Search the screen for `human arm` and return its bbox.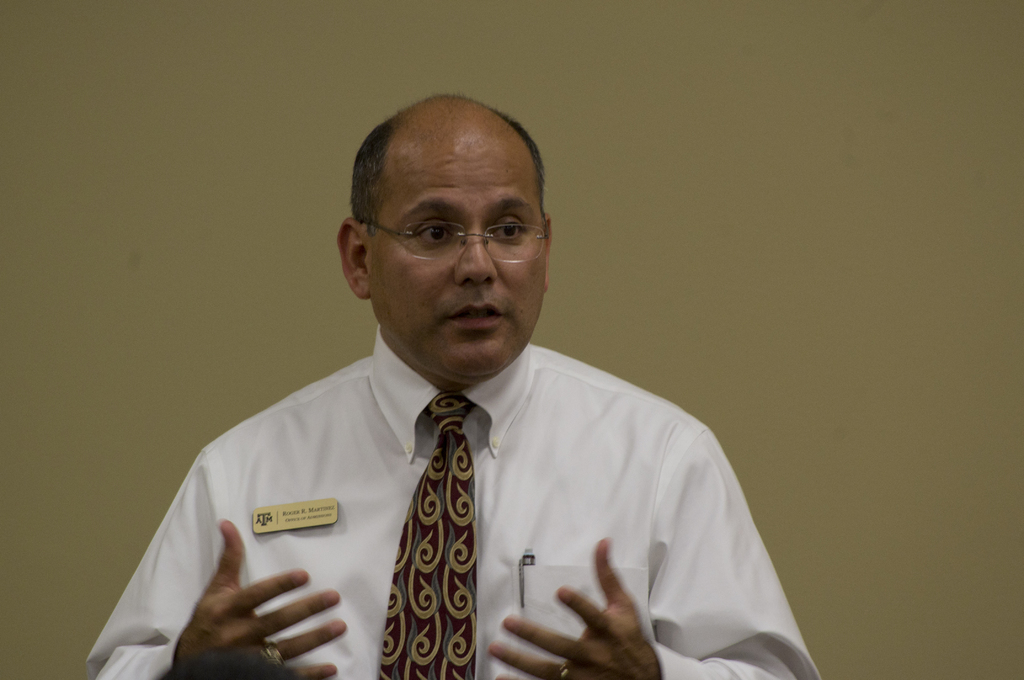
Found: [x1=138, y1=533, x2=365, y2=679].
